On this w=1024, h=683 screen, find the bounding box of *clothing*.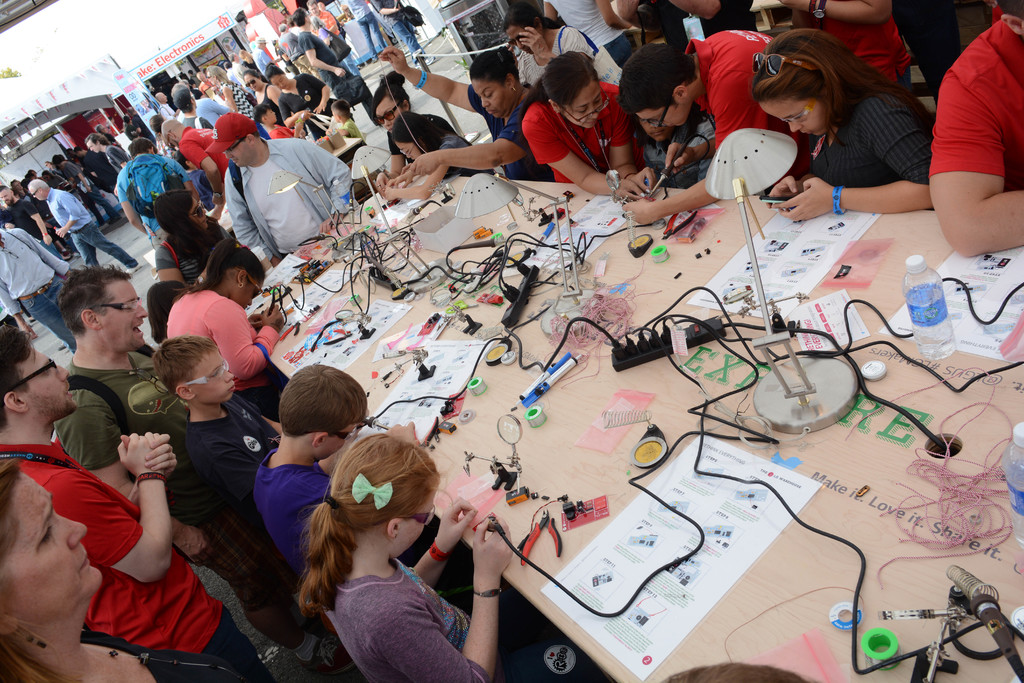
Bounding box: crop(804, 88, 936, 188).
